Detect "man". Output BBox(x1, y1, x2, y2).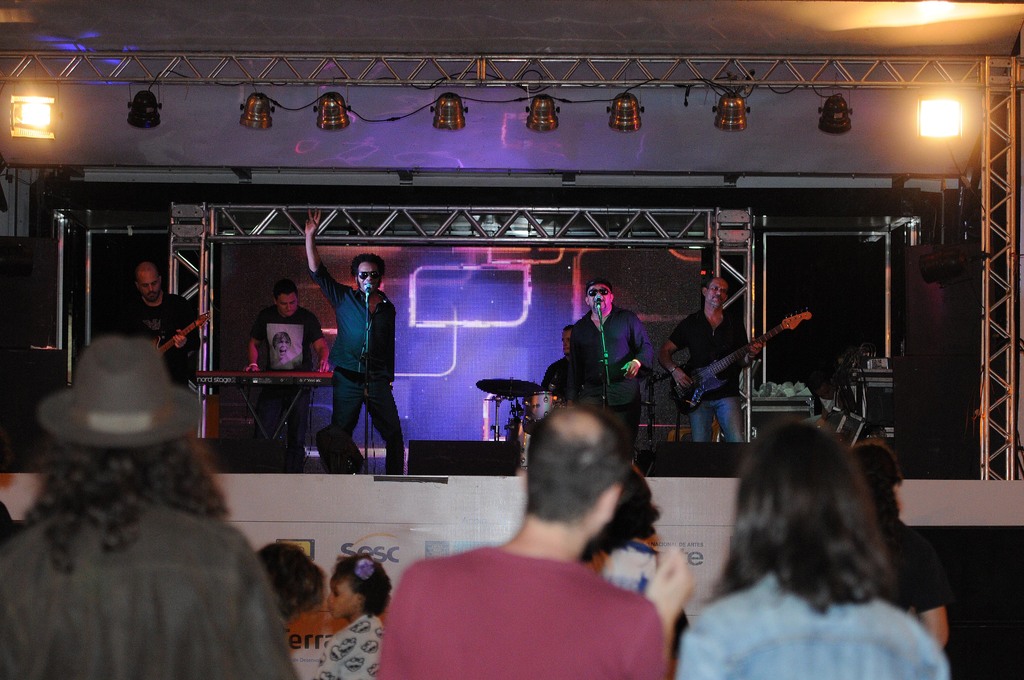
BBox(120, 259, 206, 393).
